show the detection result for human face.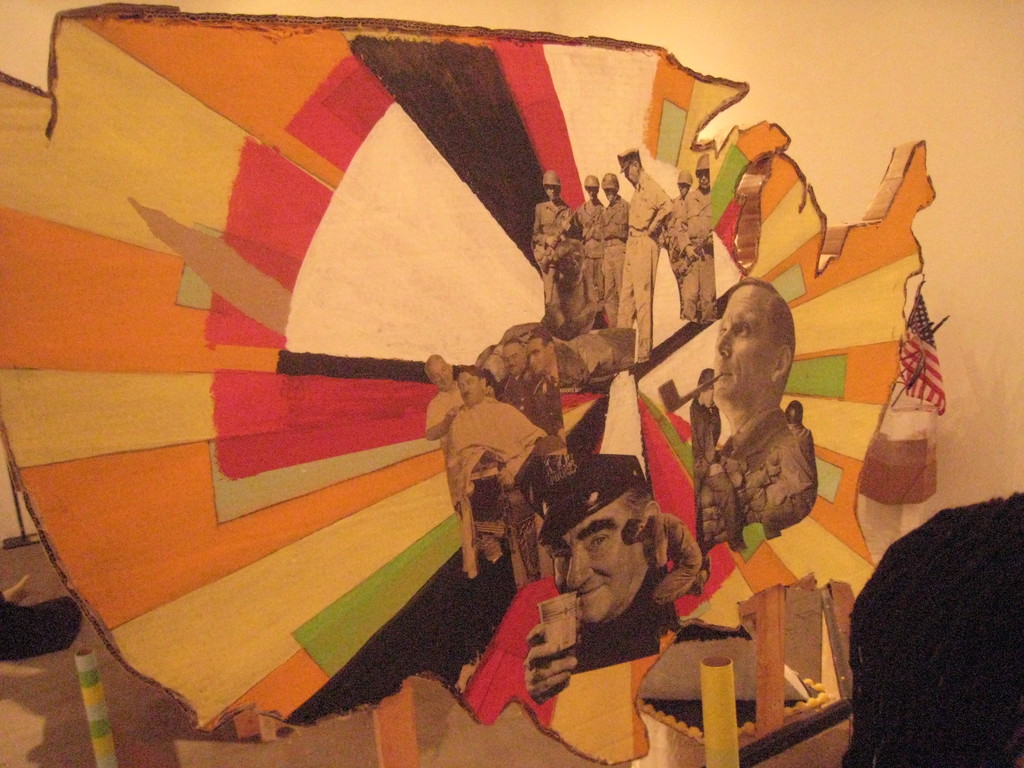
bbox(531, 338, 551, 378).
